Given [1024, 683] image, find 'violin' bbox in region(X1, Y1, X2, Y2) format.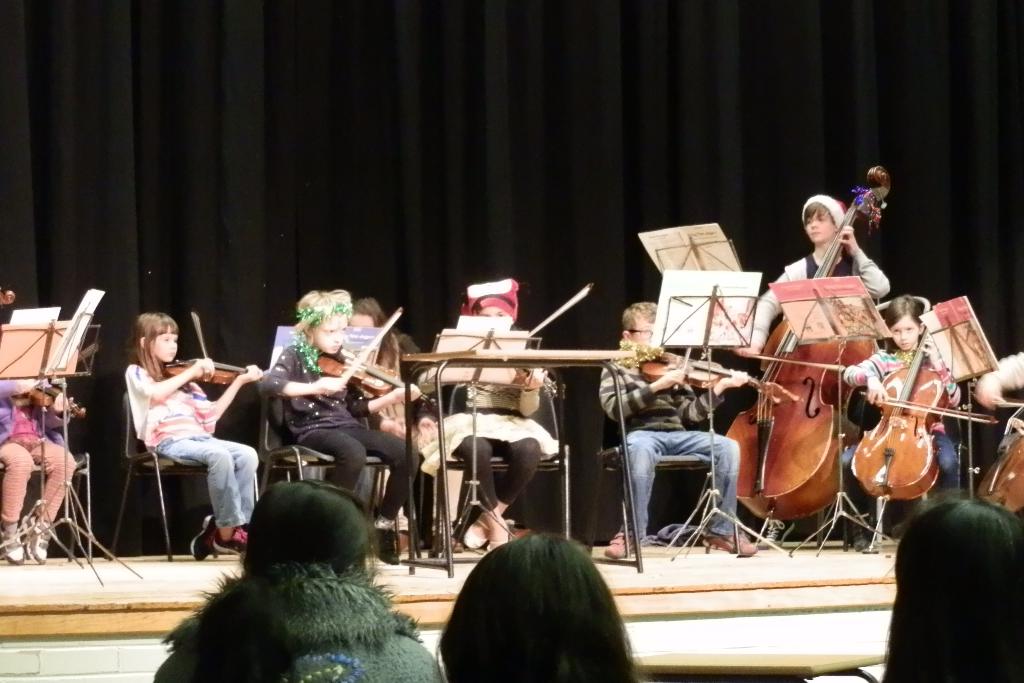
region(721, 161, 895, 519).
